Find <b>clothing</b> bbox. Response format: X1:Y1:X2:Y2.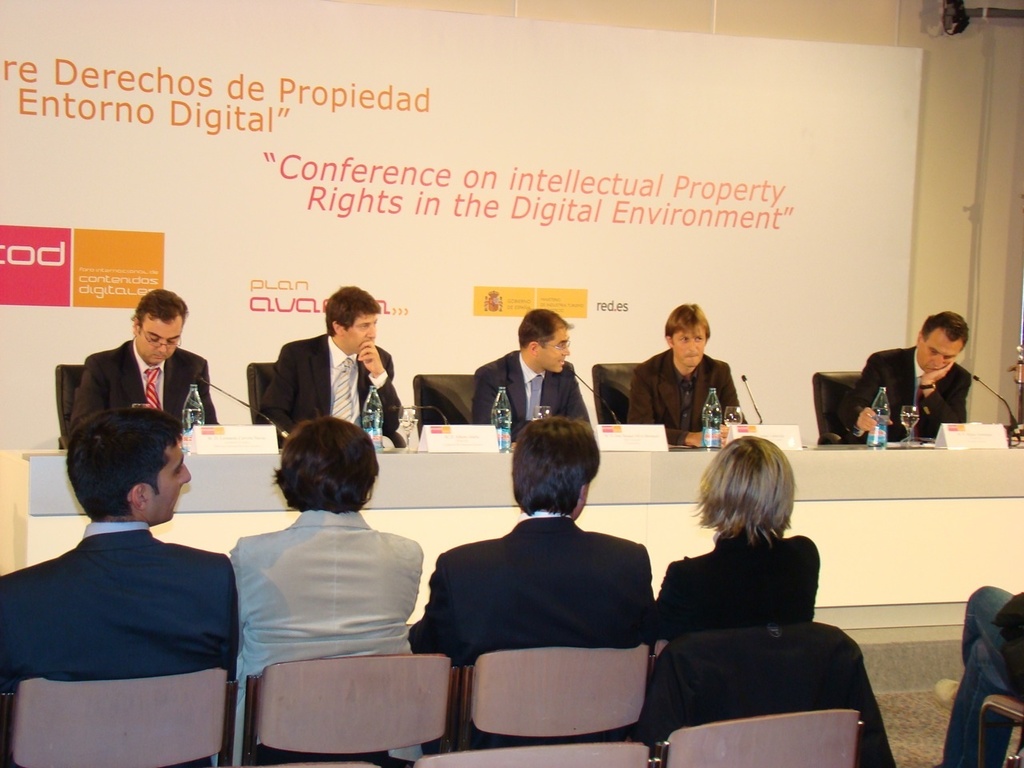
835:341:970:443.
